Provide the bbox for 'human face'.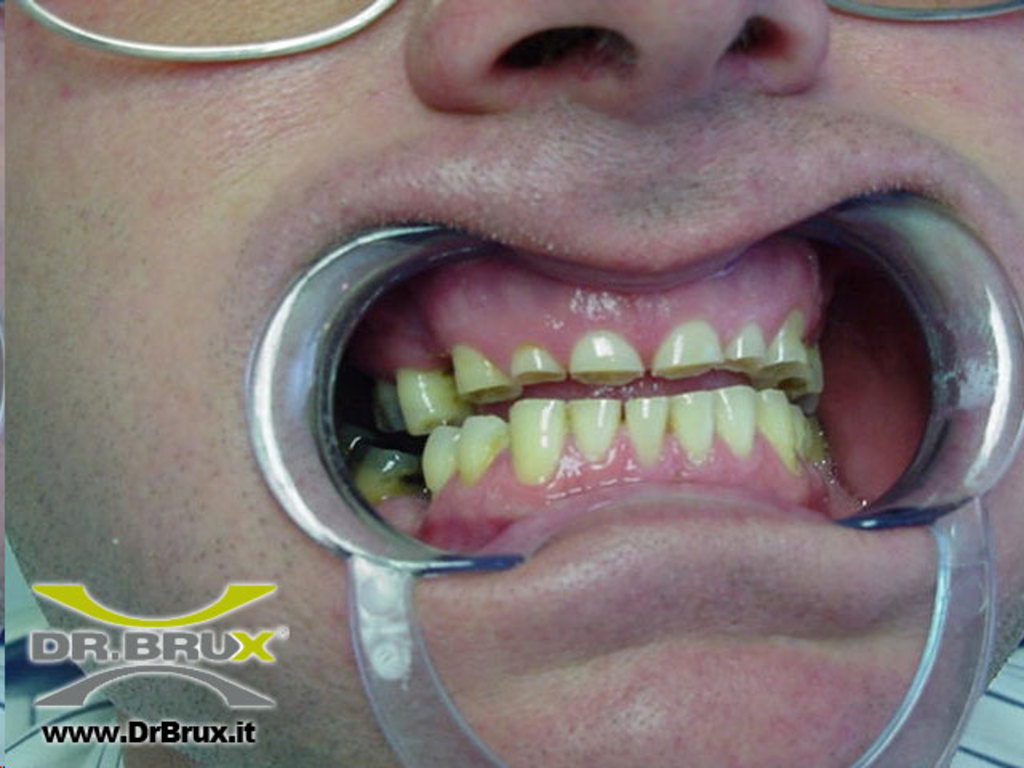
0/0/1022/766.
